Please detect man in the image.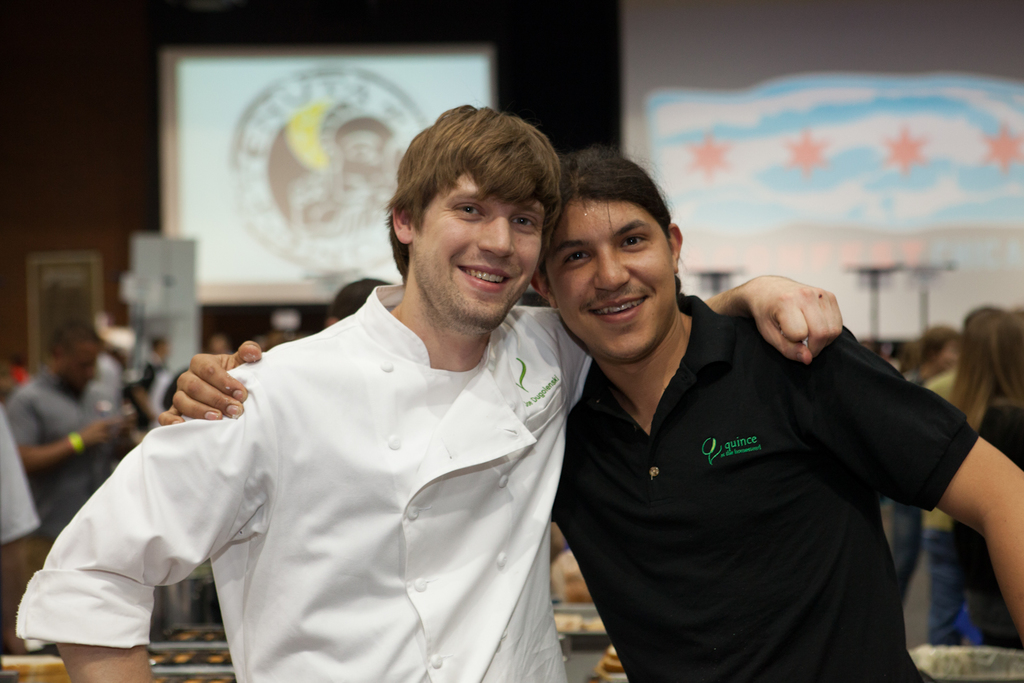
{"x1": 157, "y1": 149, "x2": 1023, "y2": 682}.
